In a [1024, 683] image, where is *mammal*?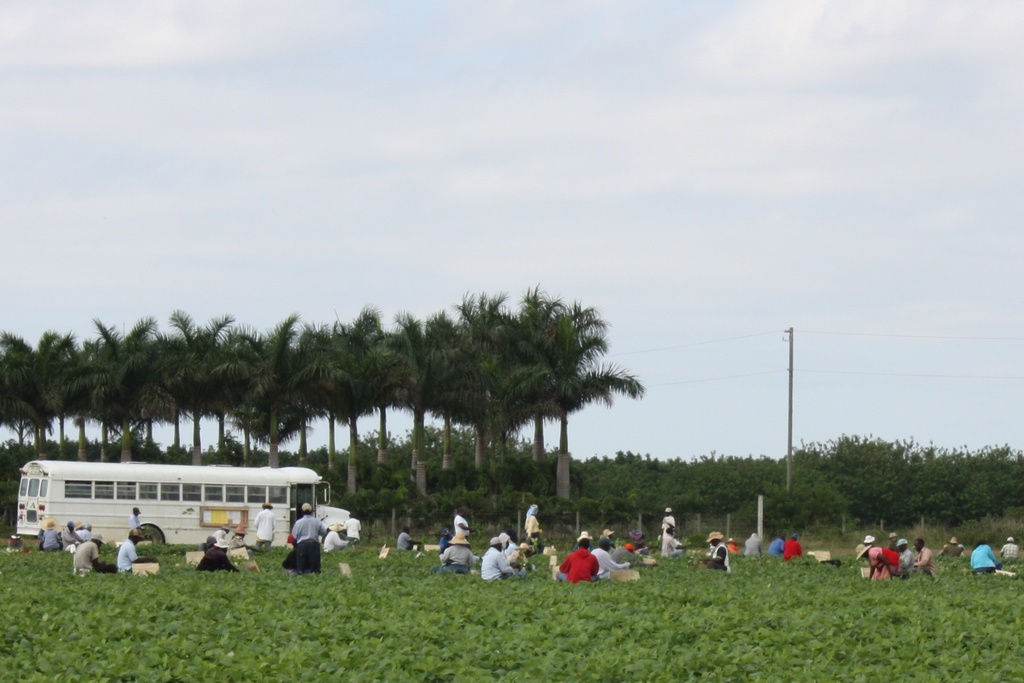
(x1=451, y1=507, x2=475, y2=541).
